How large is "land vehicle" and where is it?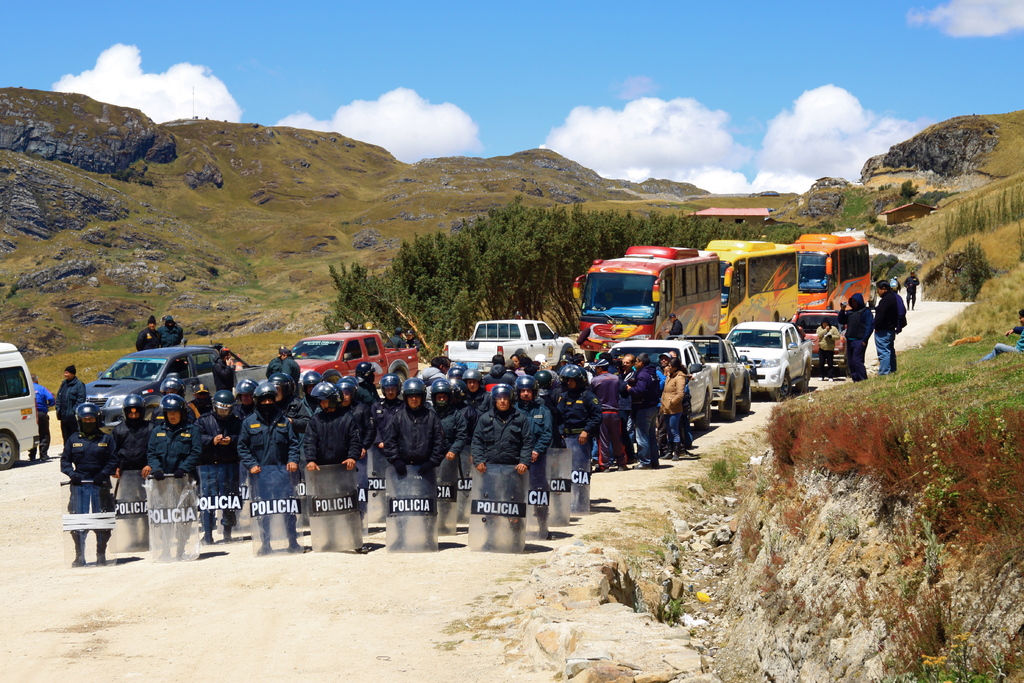
Bounding box: select_region(291, 331, 422, 402).
